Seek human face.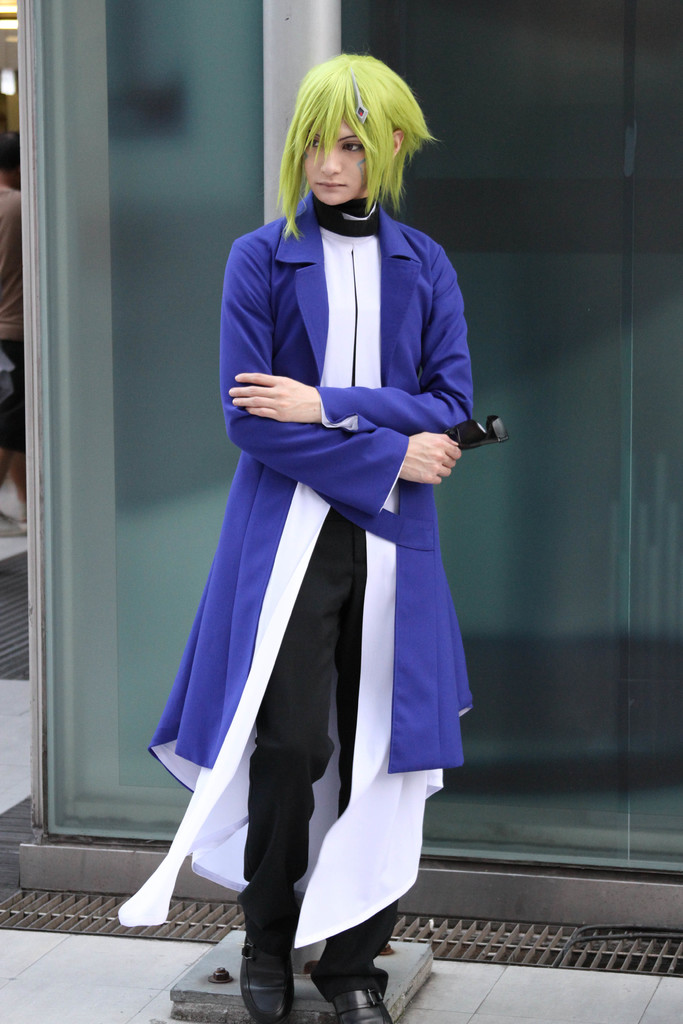
x1=302 y1=121 x2=365 y2=204.
